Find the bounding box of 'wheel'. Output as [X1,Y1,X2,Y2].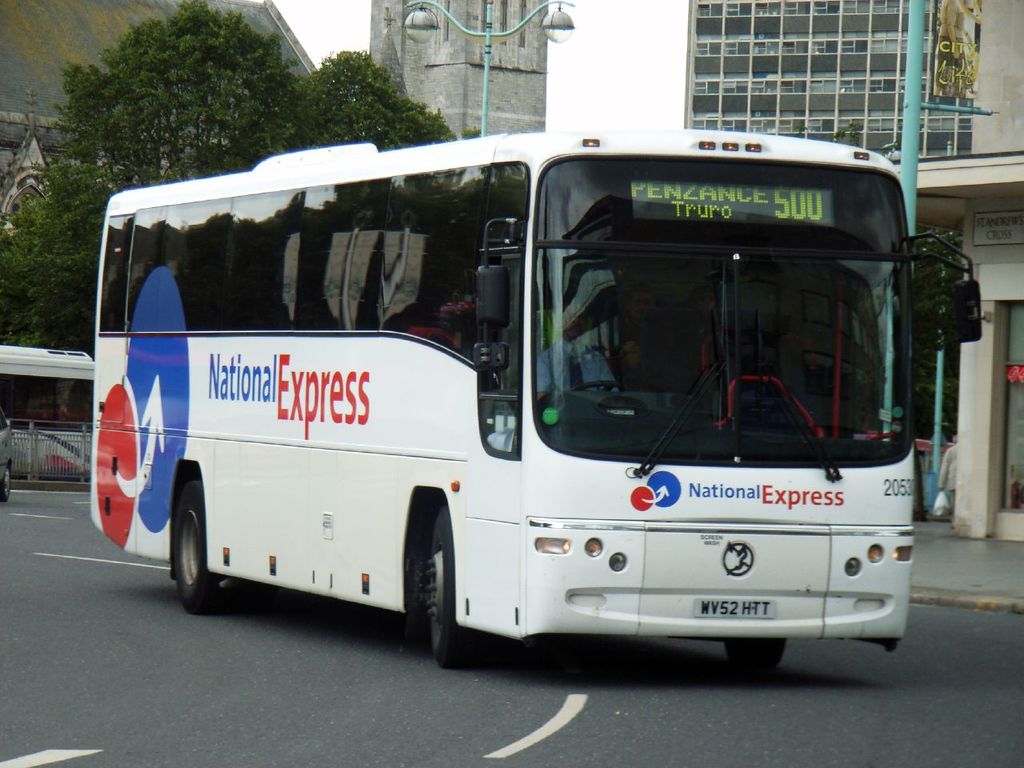
[169,479,226,613].
